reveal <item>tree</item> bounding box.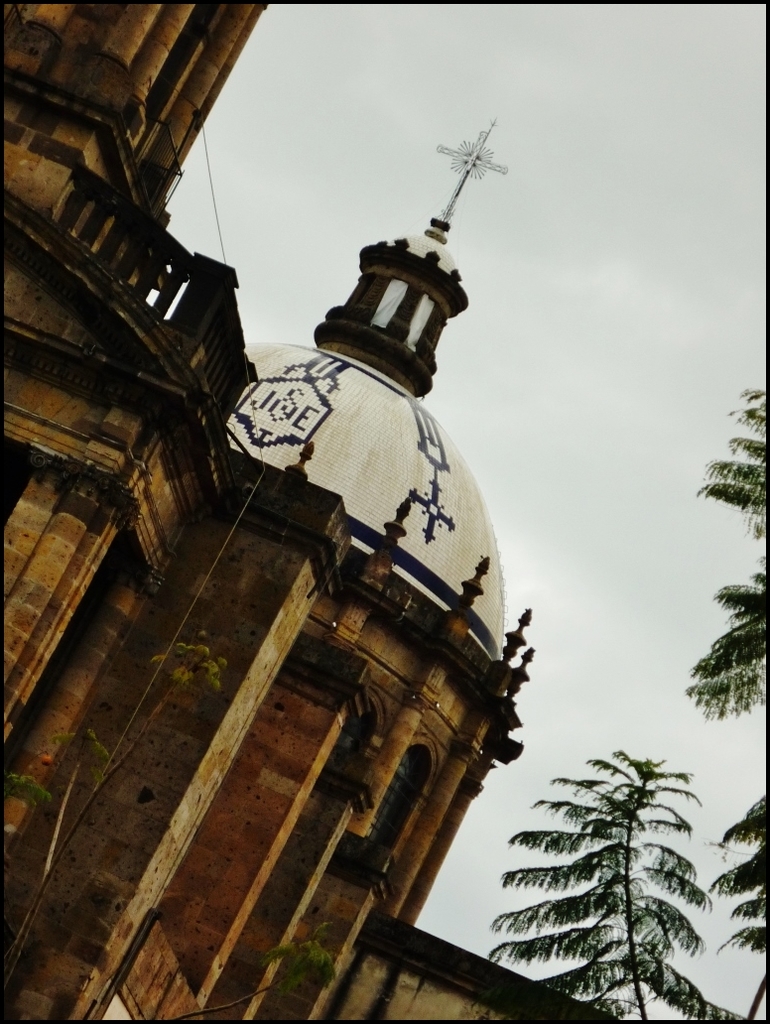
Revealed: region(498, 384, 764, 1023).
